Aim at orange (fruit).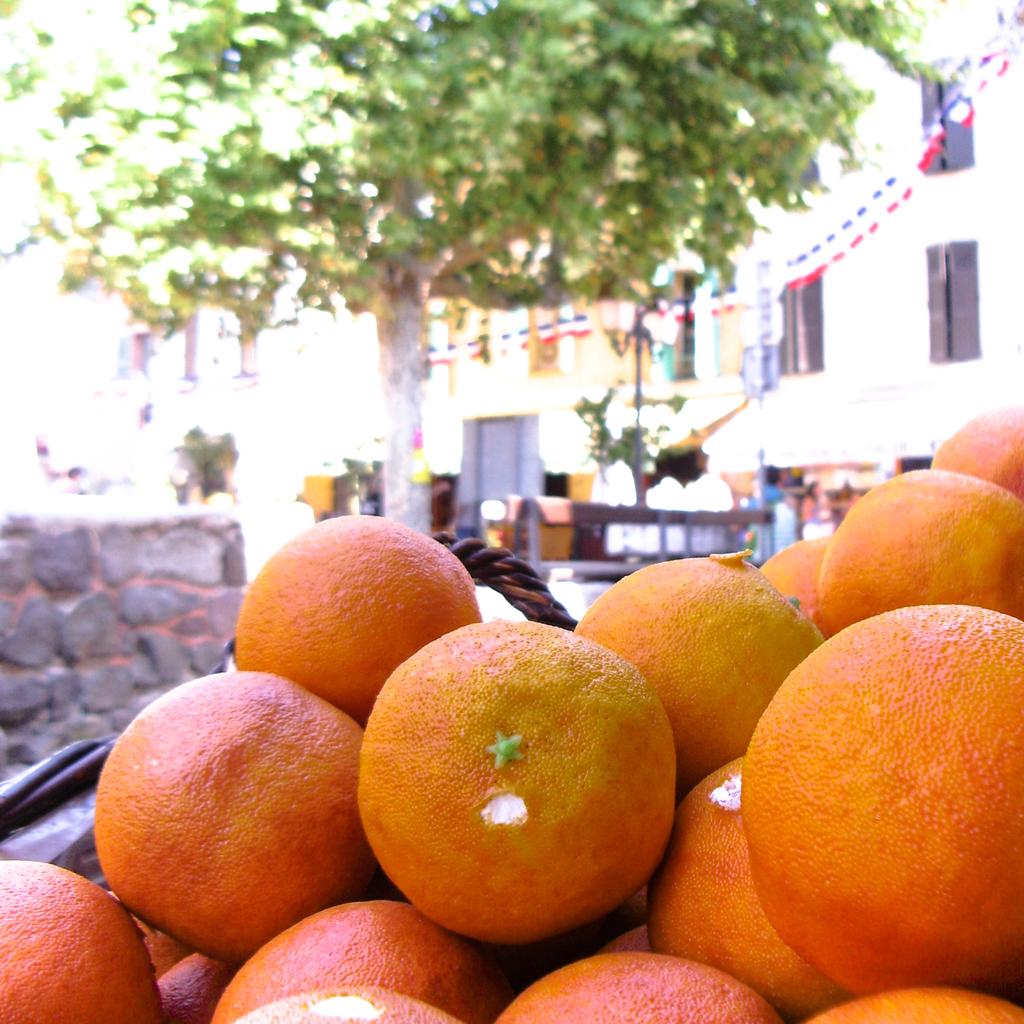
Aimed at select_region(820, 468, 1023, 640).
